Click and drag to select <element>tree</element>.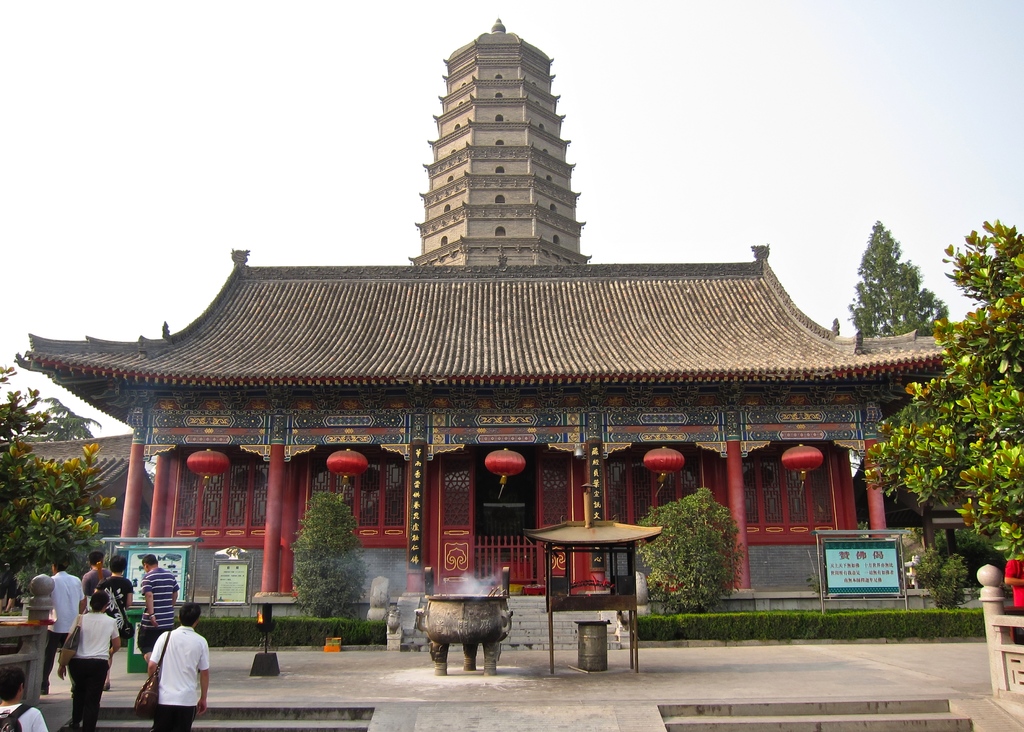
Selection: 865 223 1023 565.
